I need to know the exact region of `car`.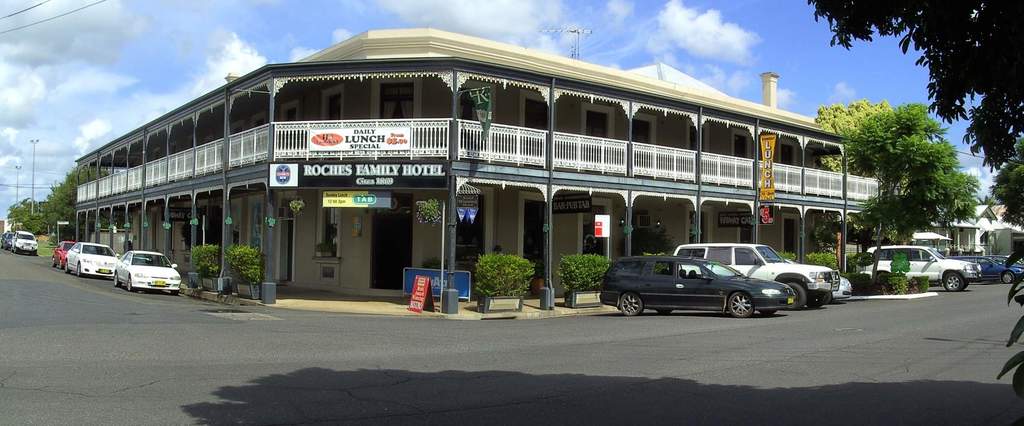
Region: (left=983, top=258, right=1023, bottom=279).
